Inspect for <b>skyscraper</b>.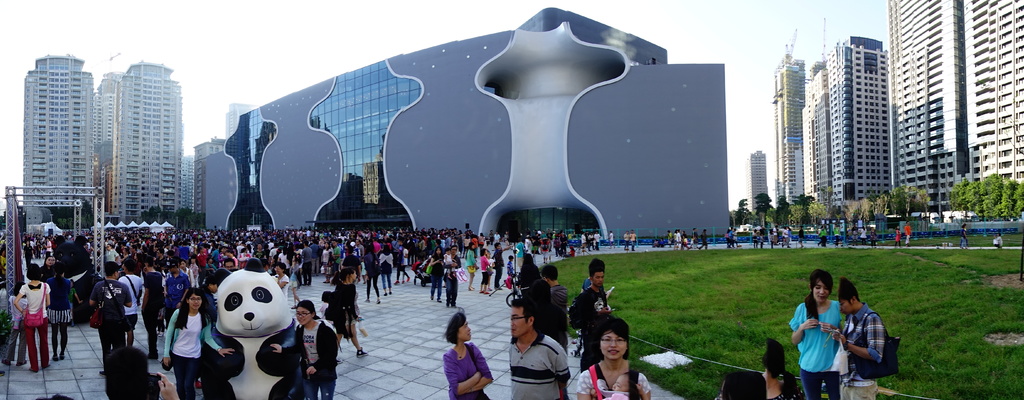
Inspection: x1=819, y1=35, x2=893, y2=215.
